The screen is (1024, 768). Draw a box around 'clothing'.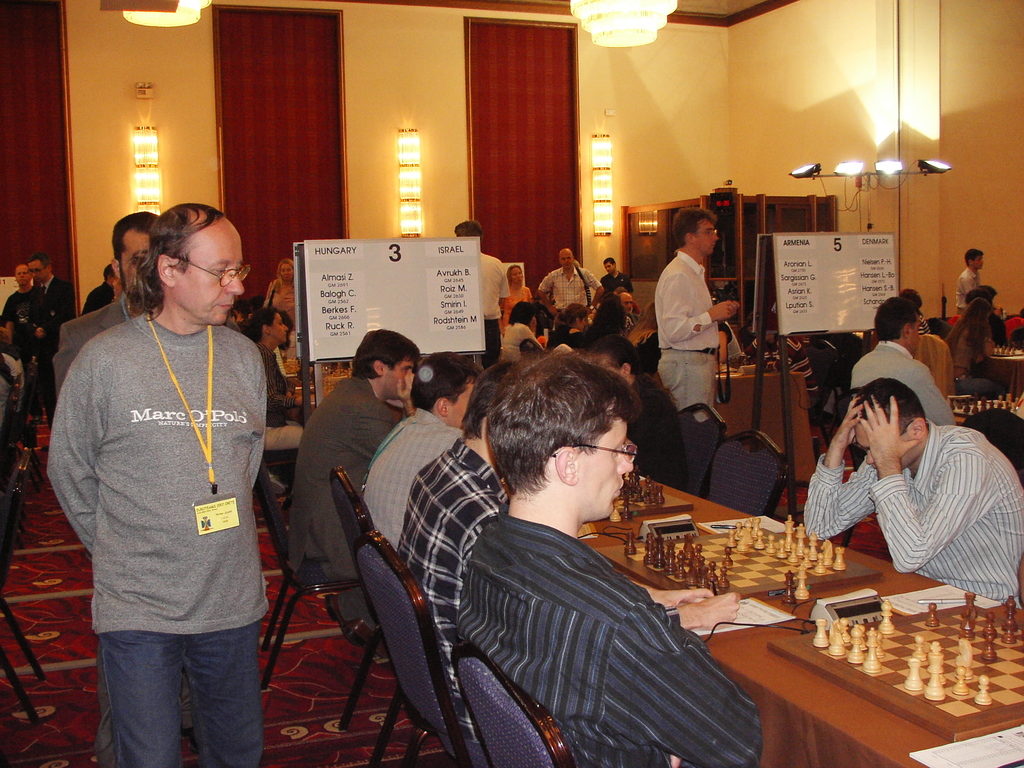
[364,404,461,543].
